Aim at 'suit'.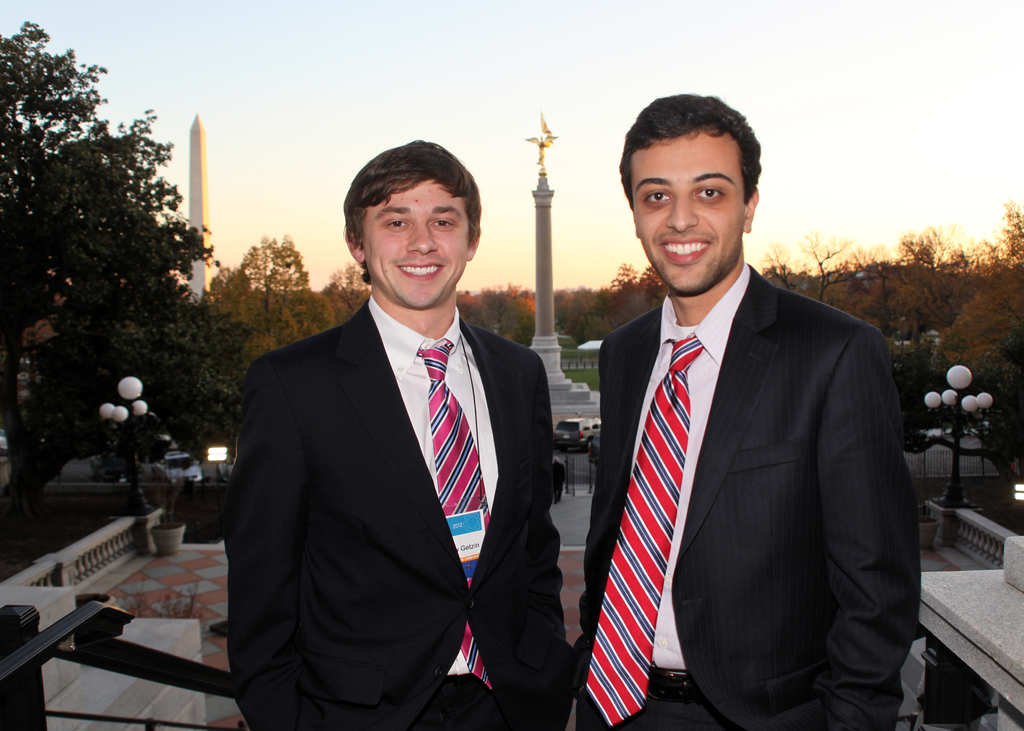
Aimed at Rect(221, 291, 570, 730).
